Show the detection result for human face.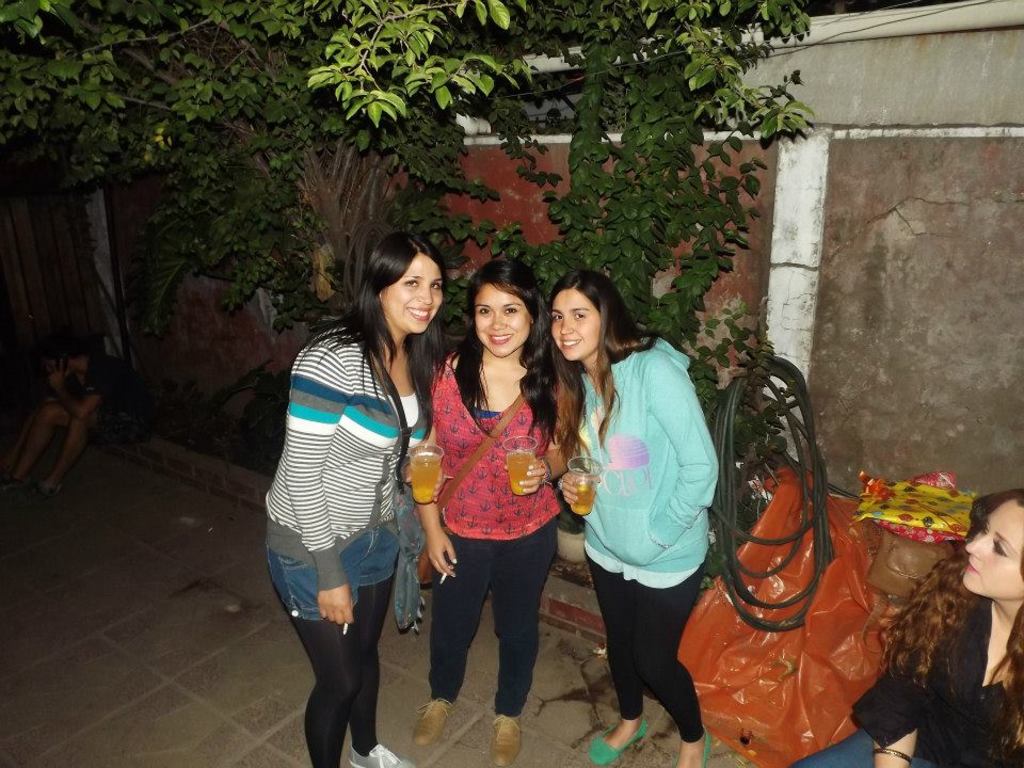
(382,253,443,324).
